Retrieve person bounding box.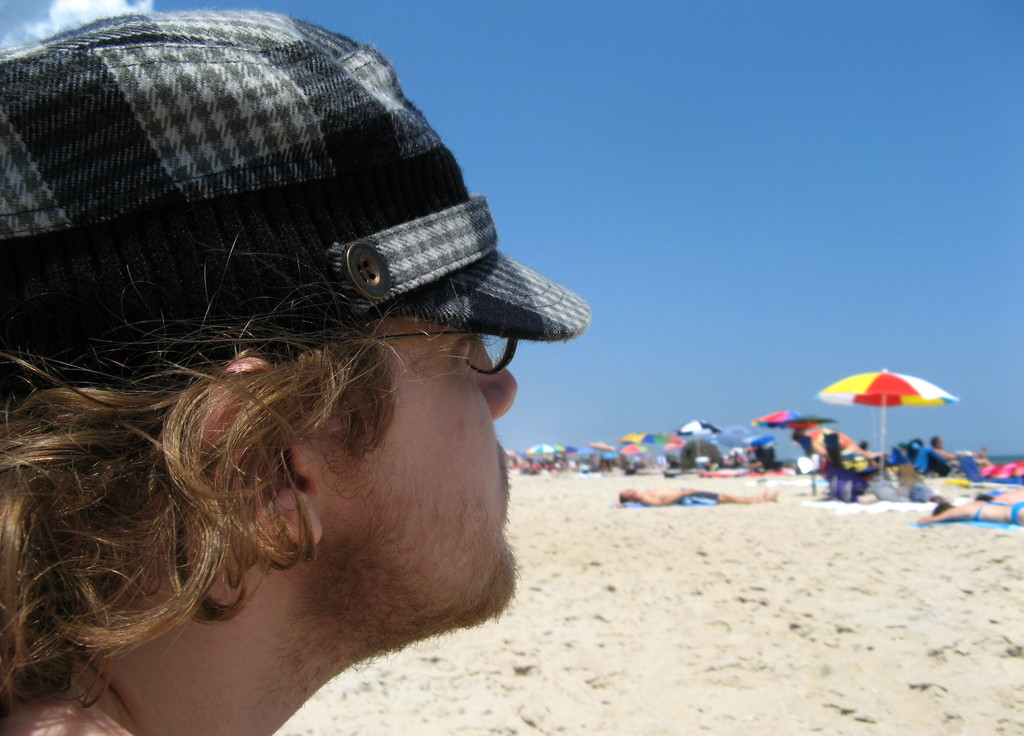
Bounding box: left=0, top=57, right=571, bottom=735.
